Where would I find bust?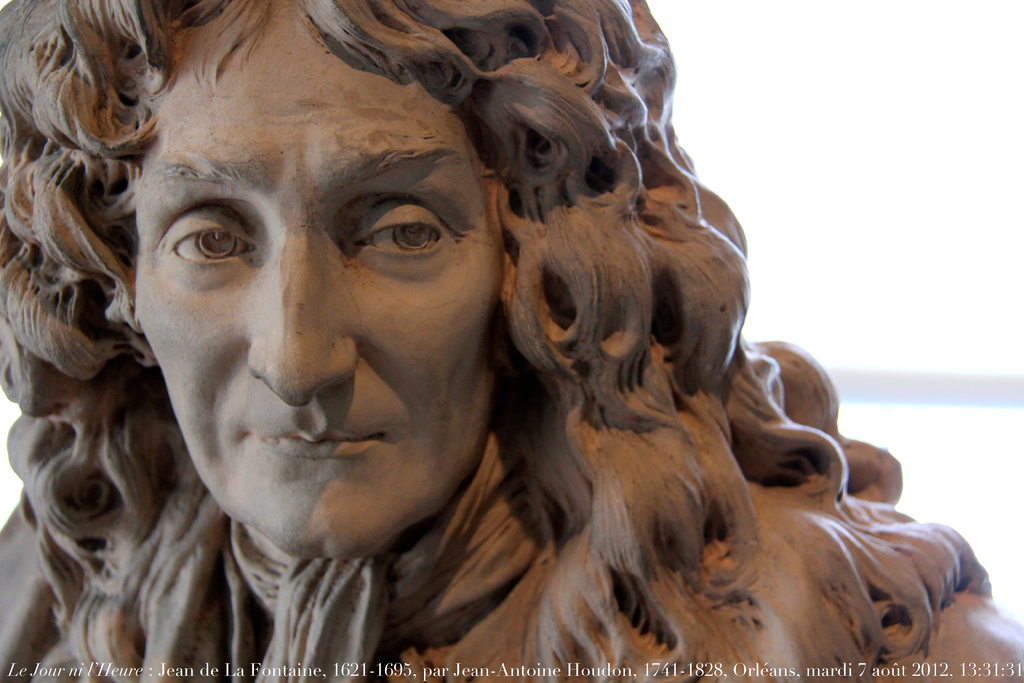
At x1=0 y1=0 x2=1023 y2=682.
